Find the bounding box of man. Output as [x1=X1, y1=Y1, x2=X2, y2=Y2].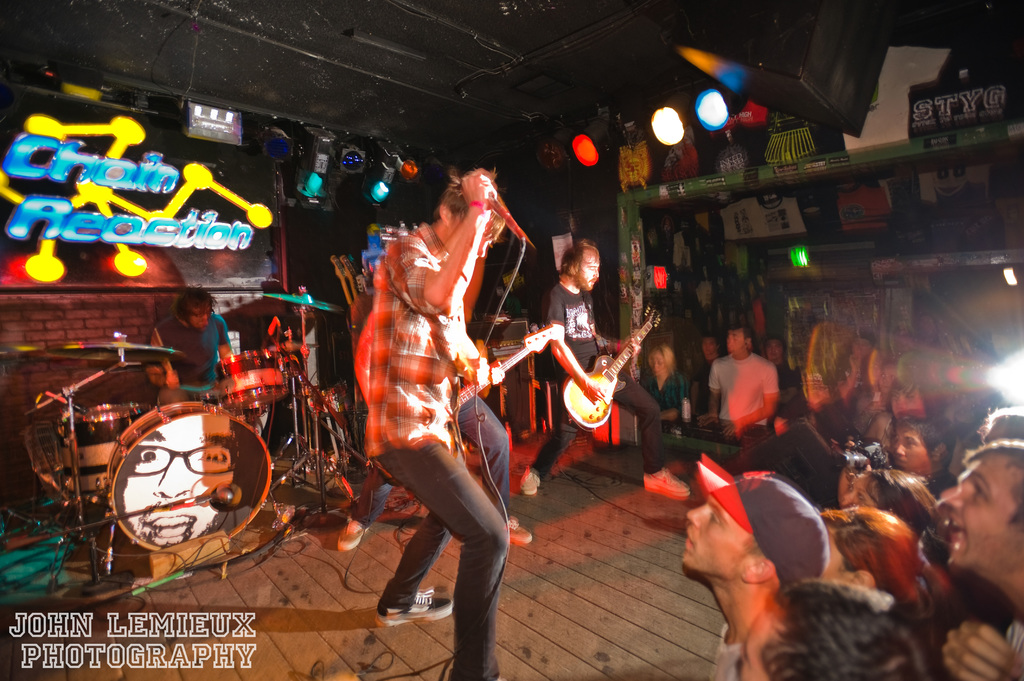
[x1=115, y1=415, x2=244, y2=549].
